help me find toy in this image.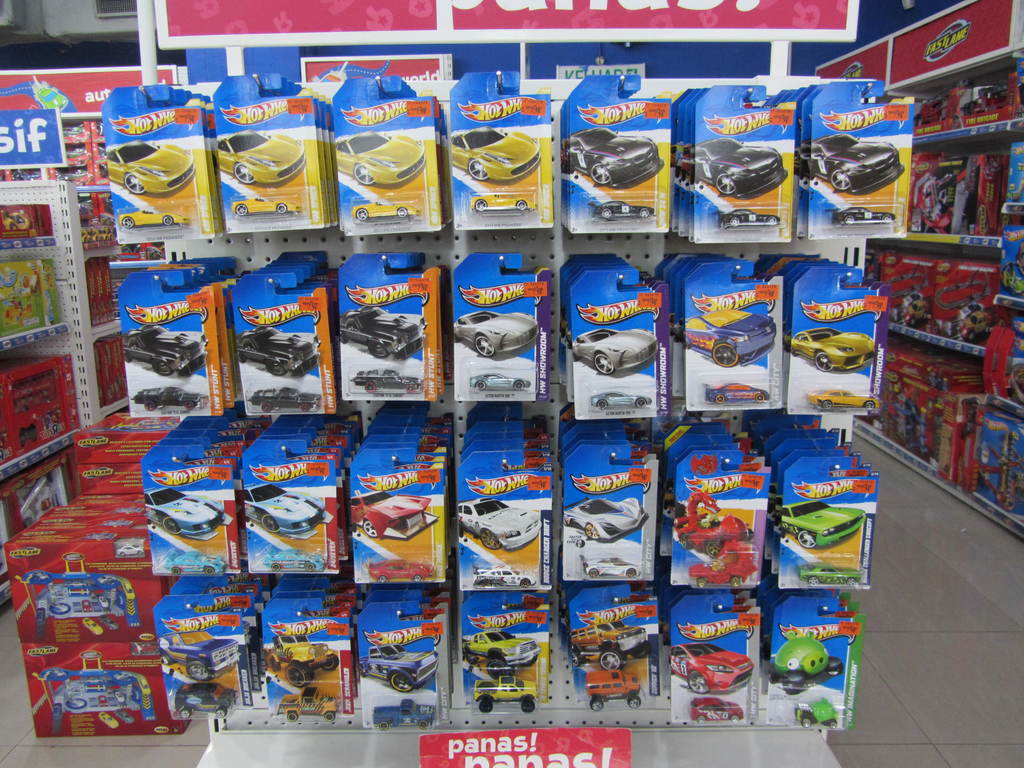
Found it: [x1=276, y1=687, x2=342, y2=721].
